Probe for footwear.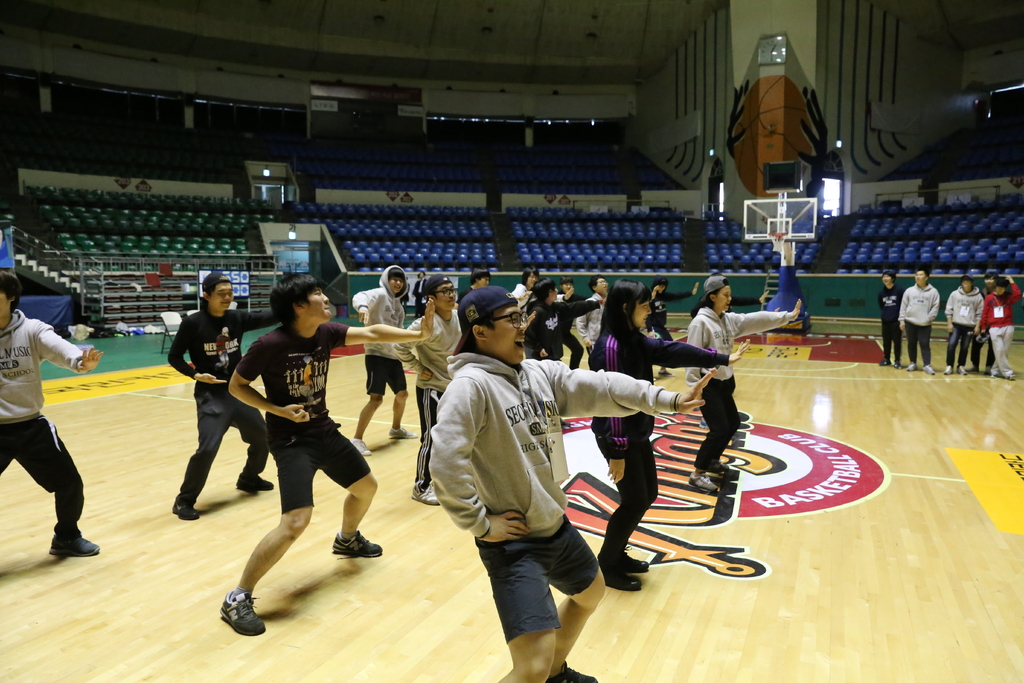
Probe result: l=945, t=363, r=948, b=372.
